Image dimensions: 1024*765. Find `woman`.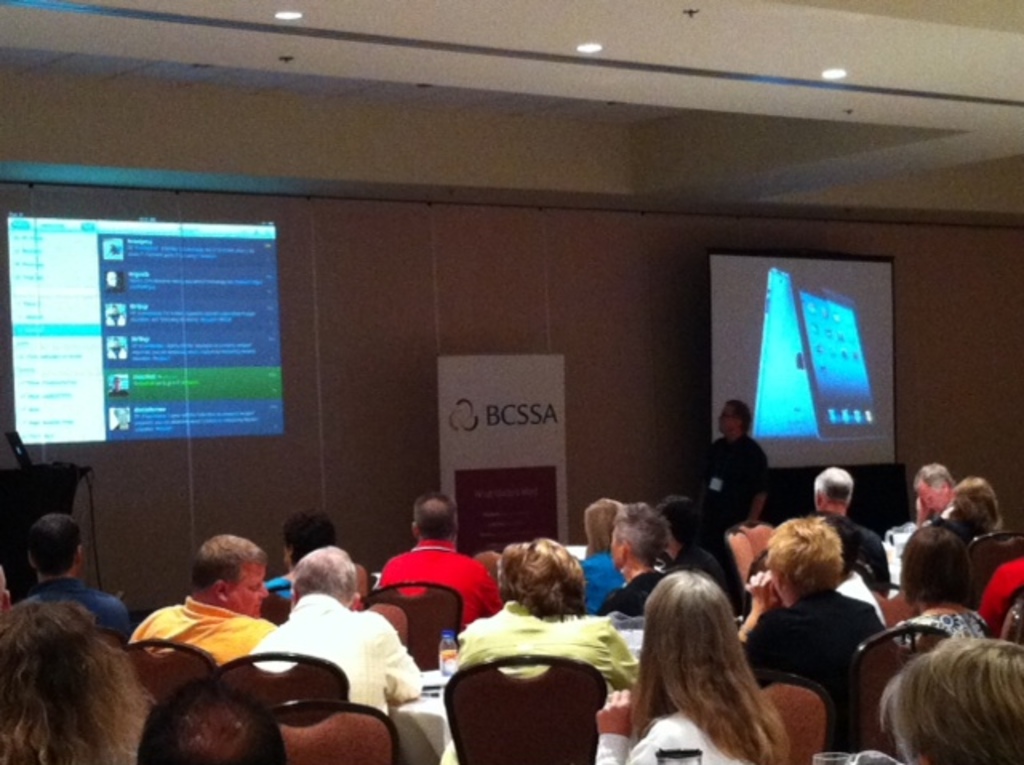
locate(744, 509, 888, 715).
